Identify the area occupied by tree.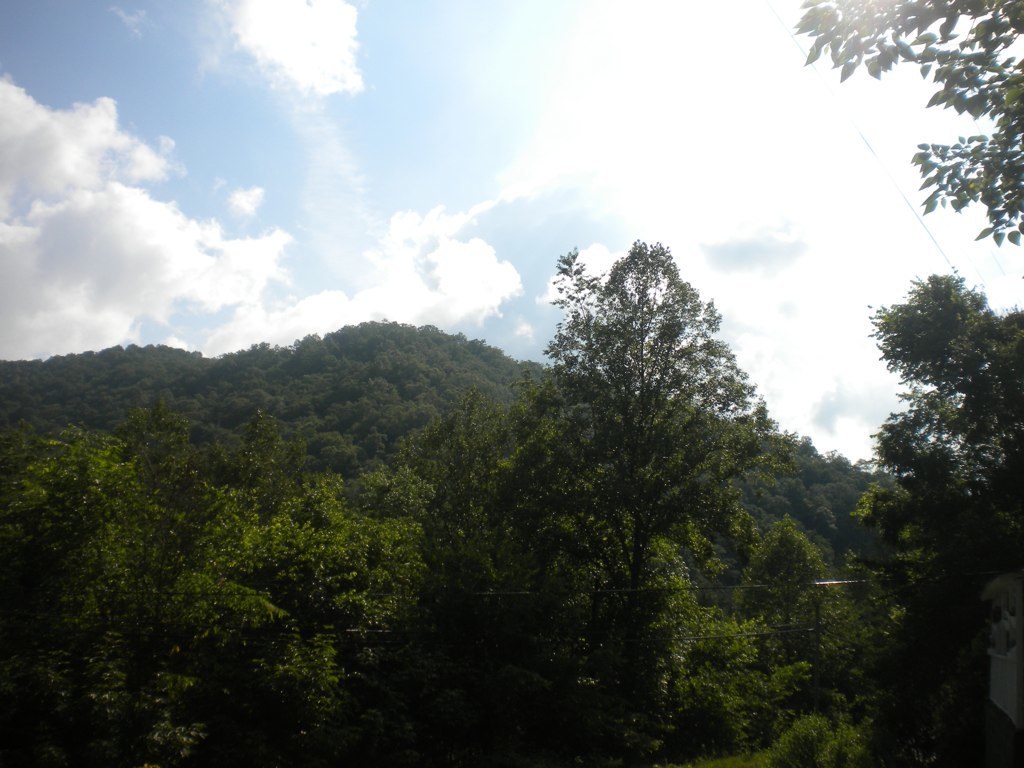
Area: detection(510, 235, 805, 695).
